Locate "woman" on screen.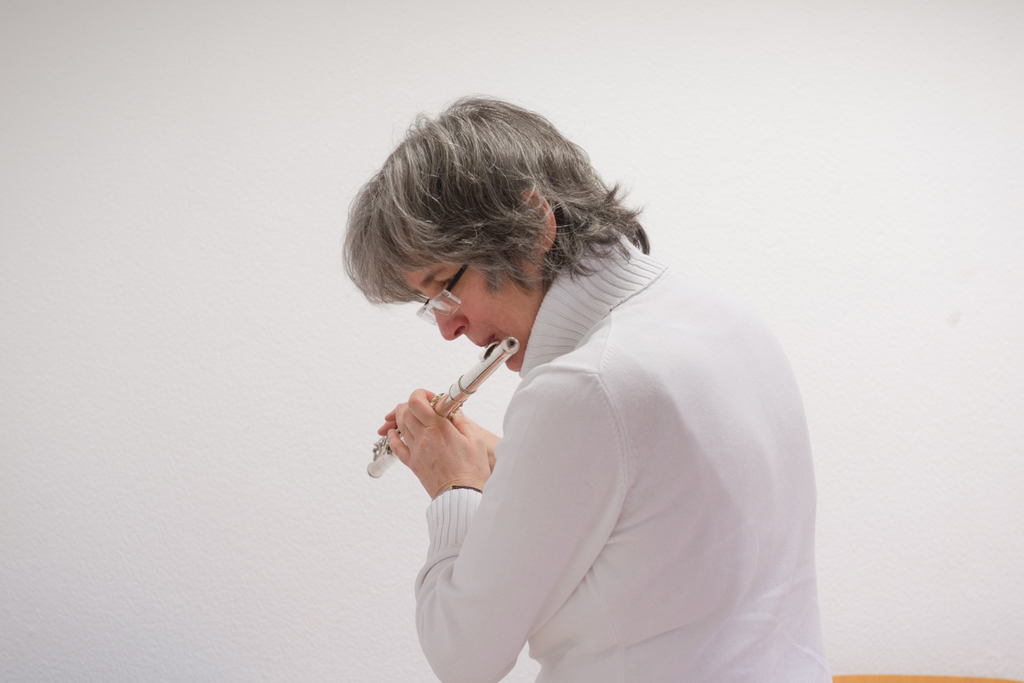
On screen at detection(348, 117, 785, 682).
